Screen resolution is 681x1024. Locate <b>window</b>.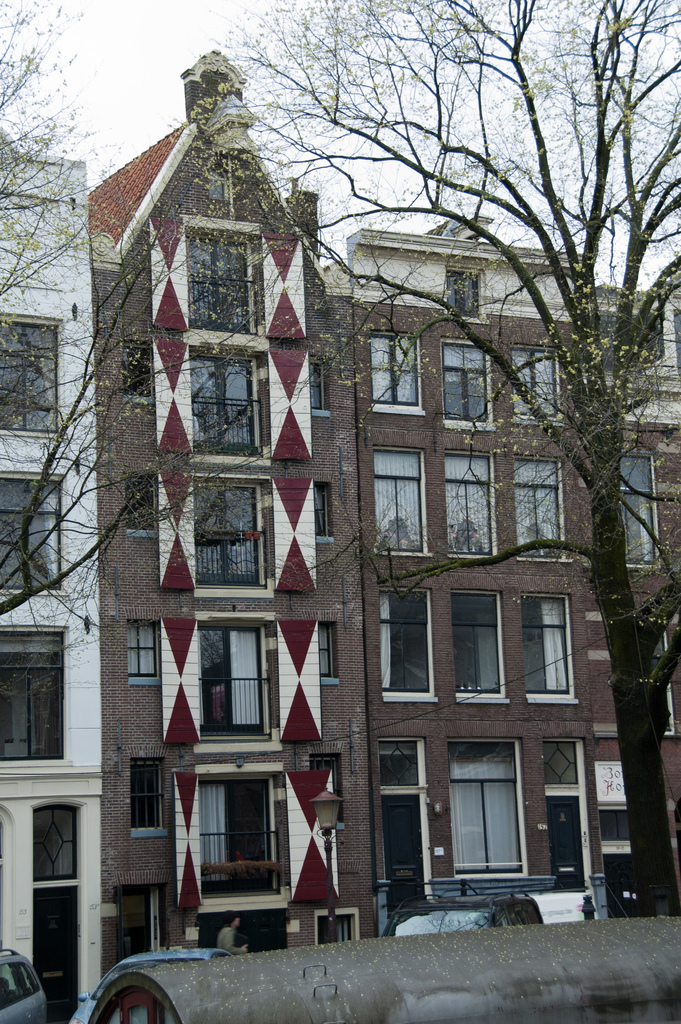
detection(368, 335, 420, 404).
